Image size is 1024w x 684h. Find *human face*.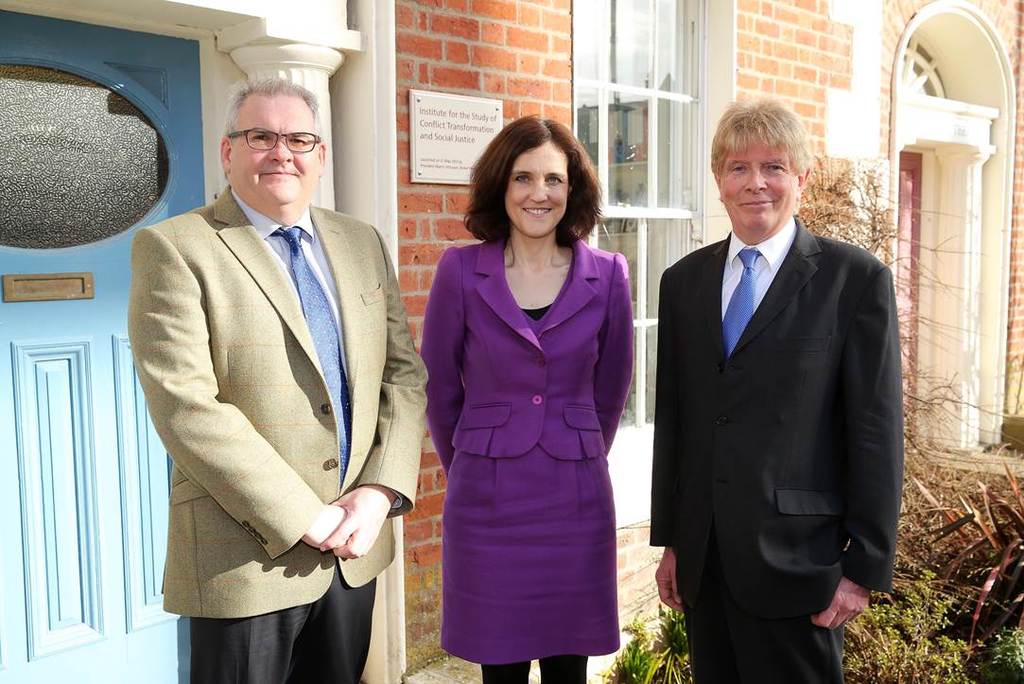
[235, 92, 317, 206].
